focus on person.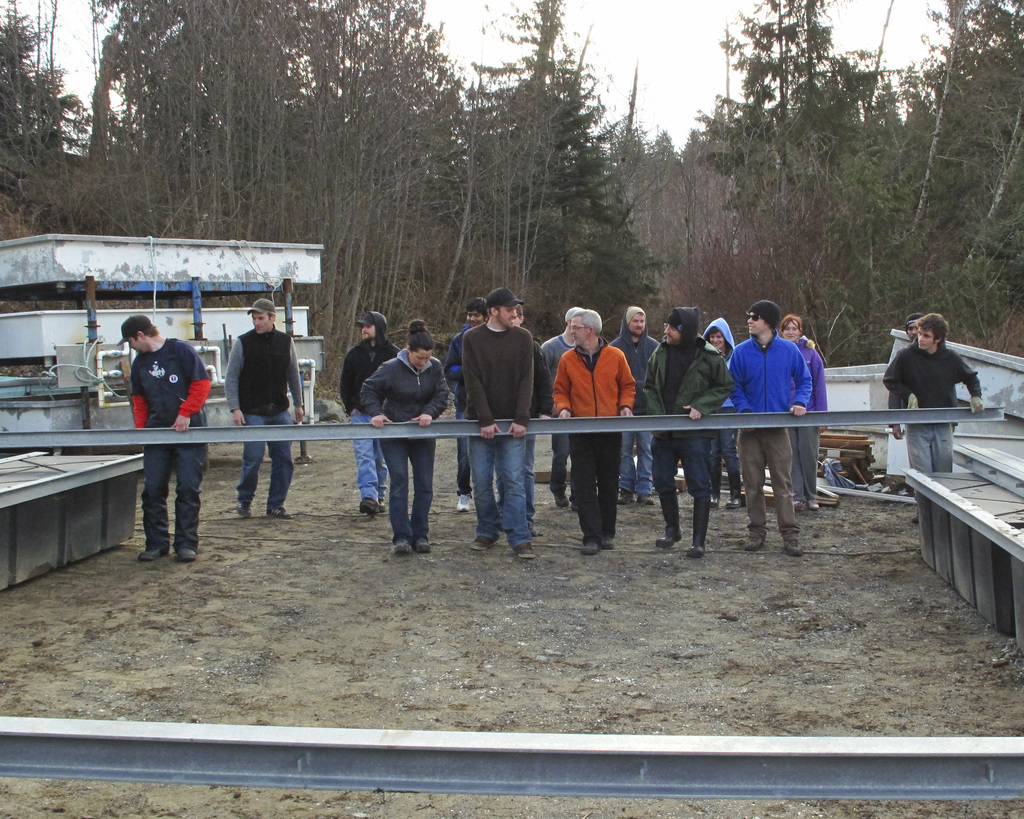
Focused at <box>520,301,534,349</box>.
